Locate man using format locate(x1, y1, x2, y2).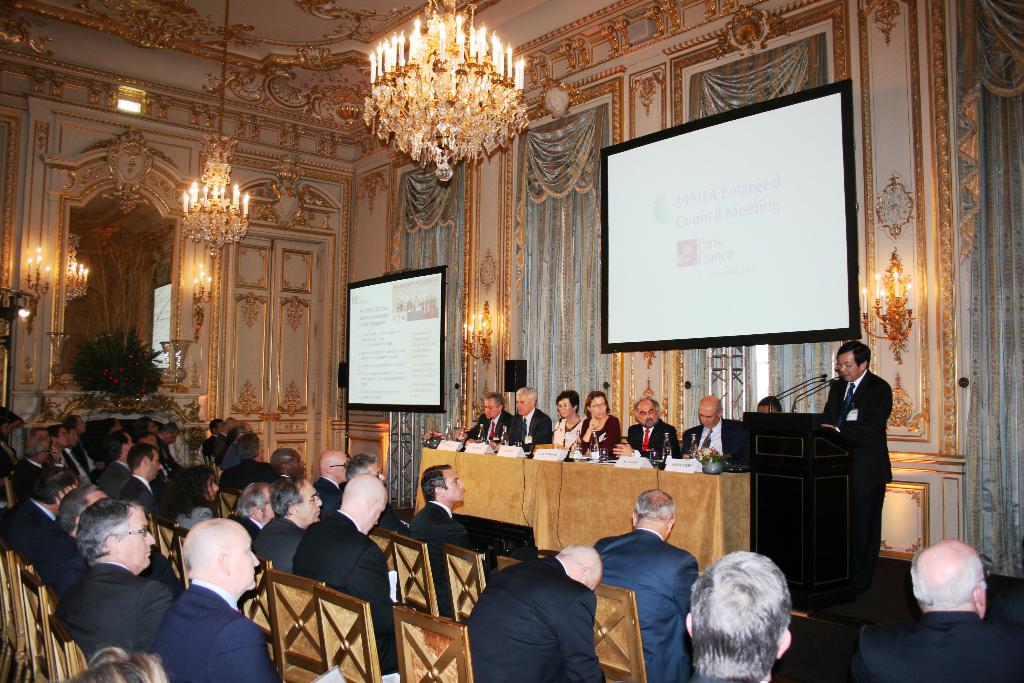
locate(816, 345, 895, 579).
